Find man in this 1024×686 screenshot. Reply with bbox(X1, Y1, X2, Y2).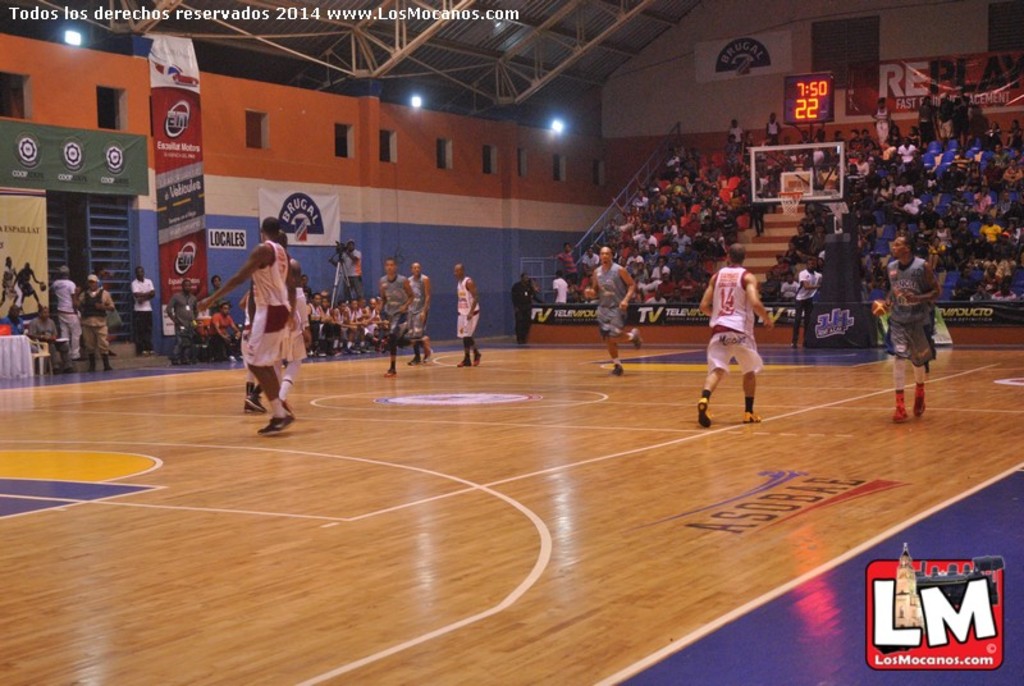
bbox(275, 230, 315, 410).
